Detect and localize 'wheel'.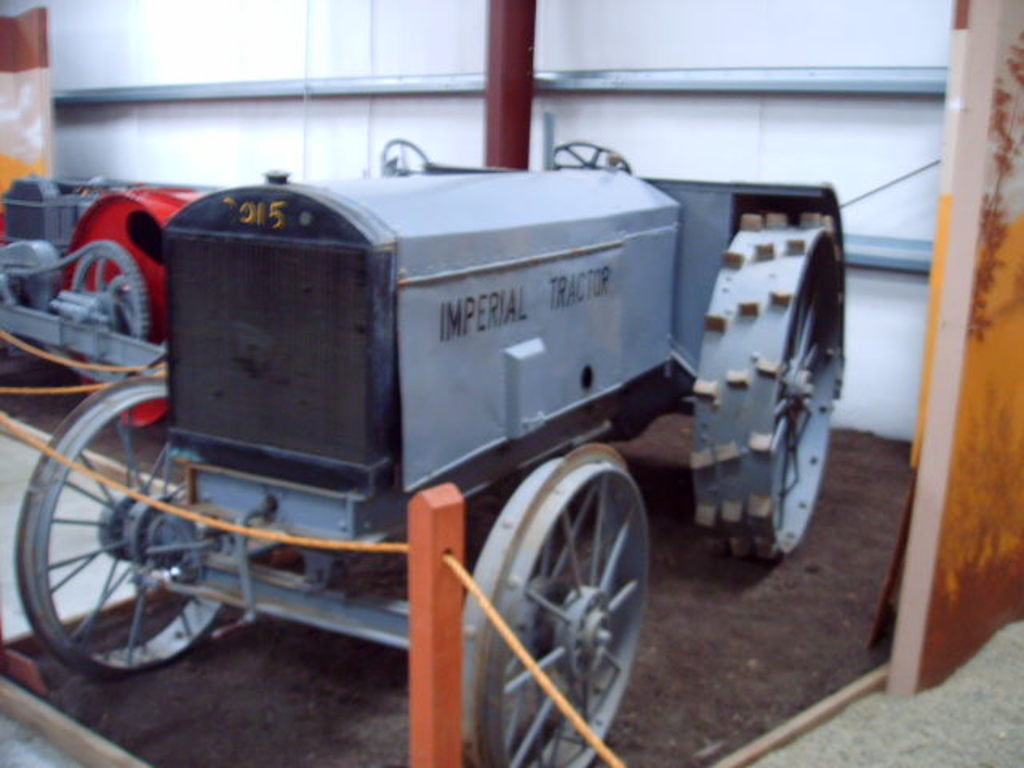
Localized at x1=13 y1=379 x2=238 y2=675.
